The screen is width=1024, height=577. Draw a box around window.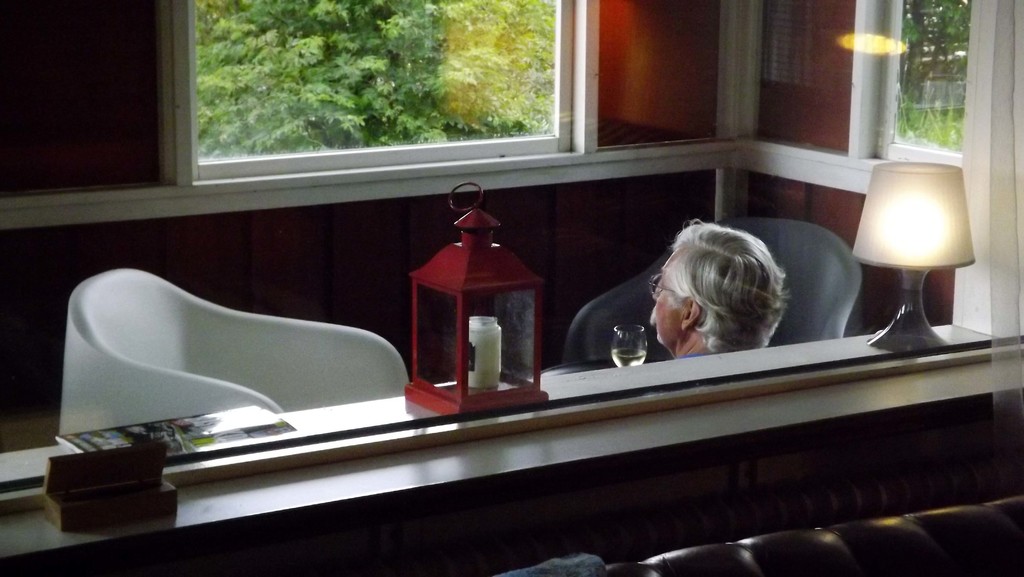
(855, 4, 986, 171).
